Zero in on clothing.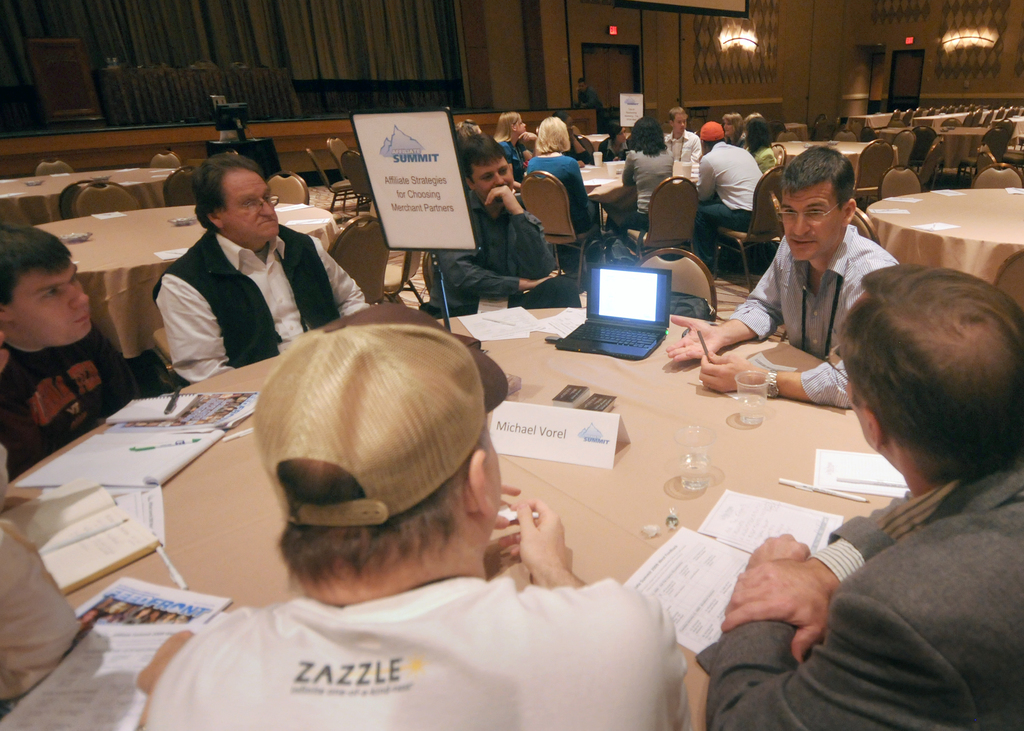
Zeroed in: detection(743, 138, 786, 174).
